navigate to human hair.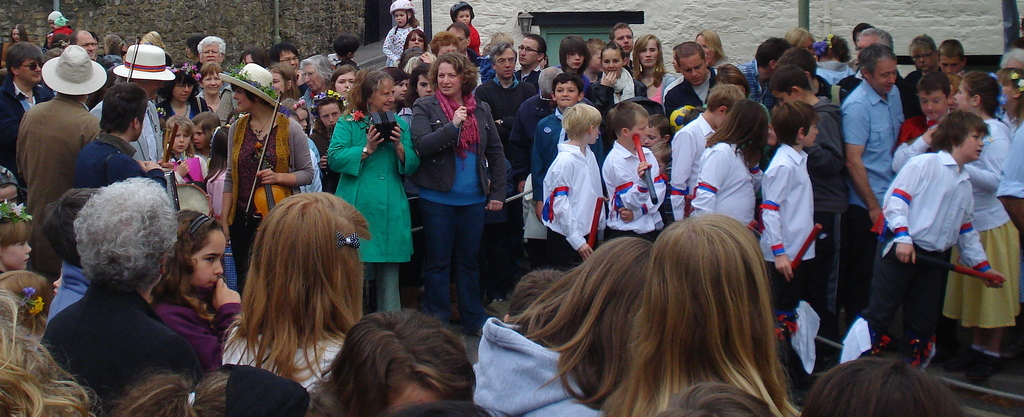
Navigation target: Rect(230, 80, 268, 103).
